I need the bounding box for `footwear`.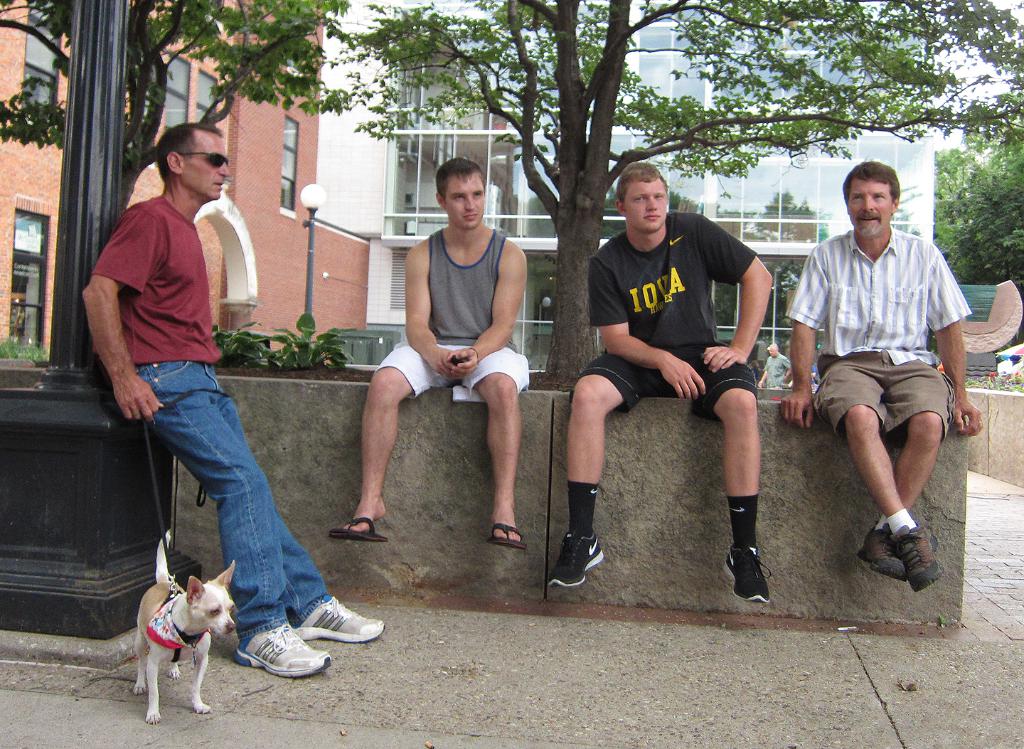
Here it is: {"x1": 231, "y1": 625, "x2": 332, "y2": 679}.
